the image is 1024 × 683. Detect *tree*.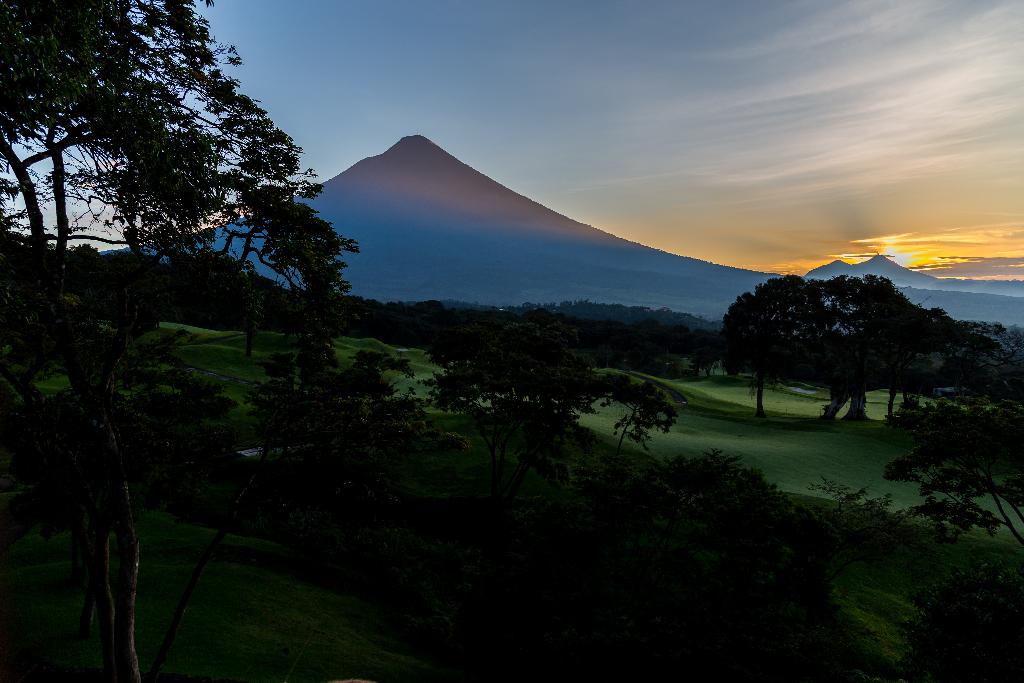
Detection: bbox(607, 377, 691, 467).
